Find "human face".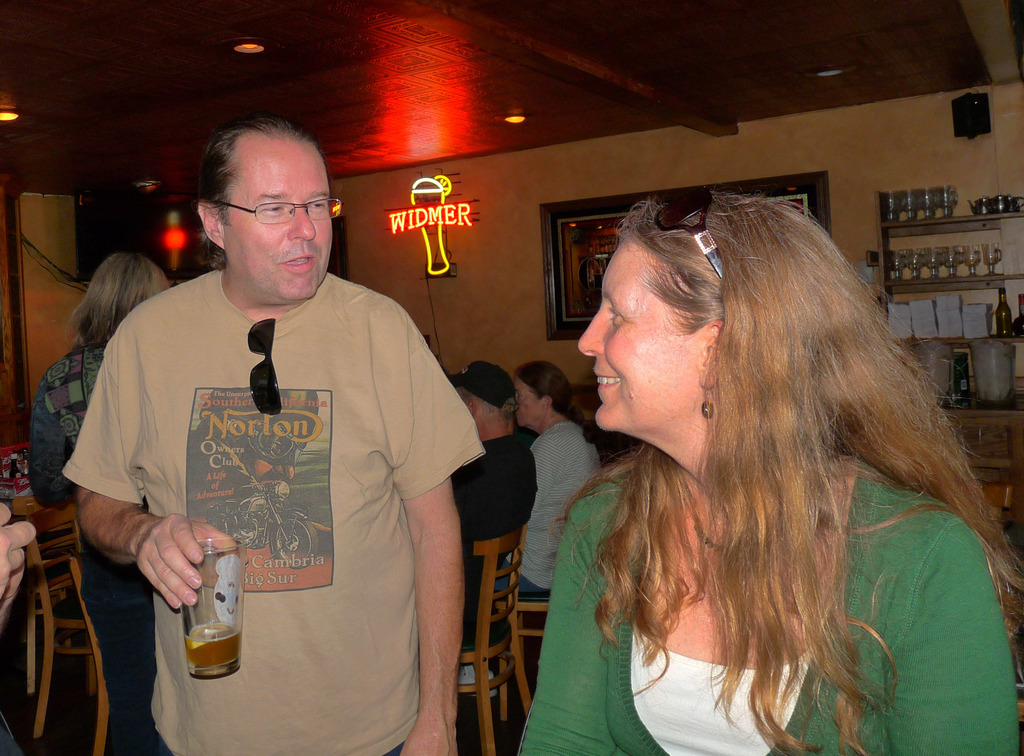
pyautogui.locateOnScreen(514, 375, 544, 429).
